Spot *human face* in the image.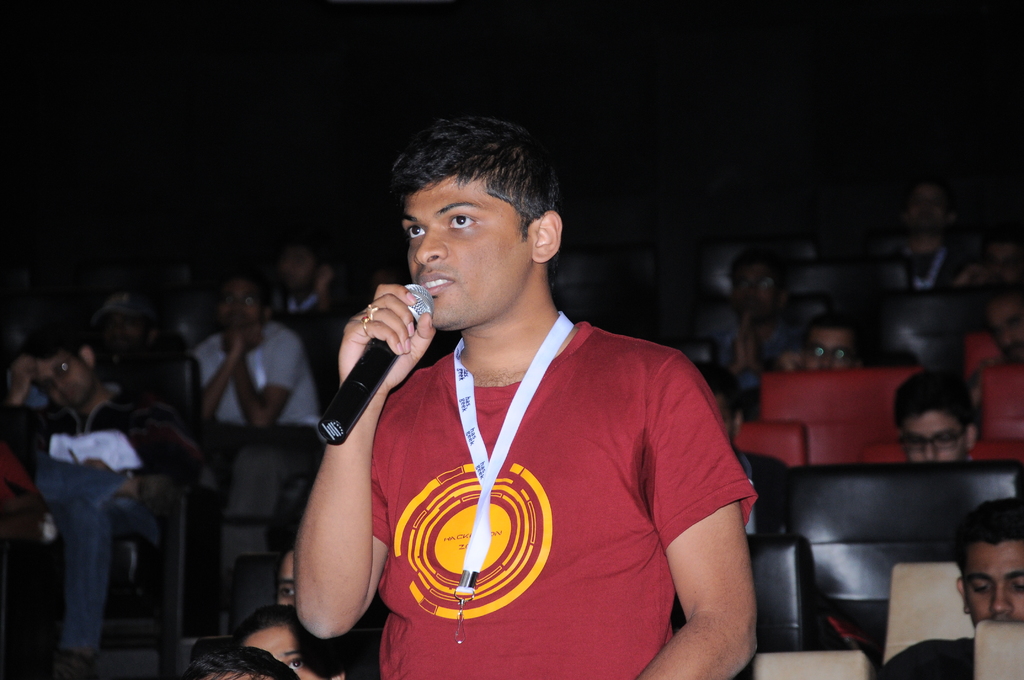
*human face* found at region(896, 405, 968, 462).
